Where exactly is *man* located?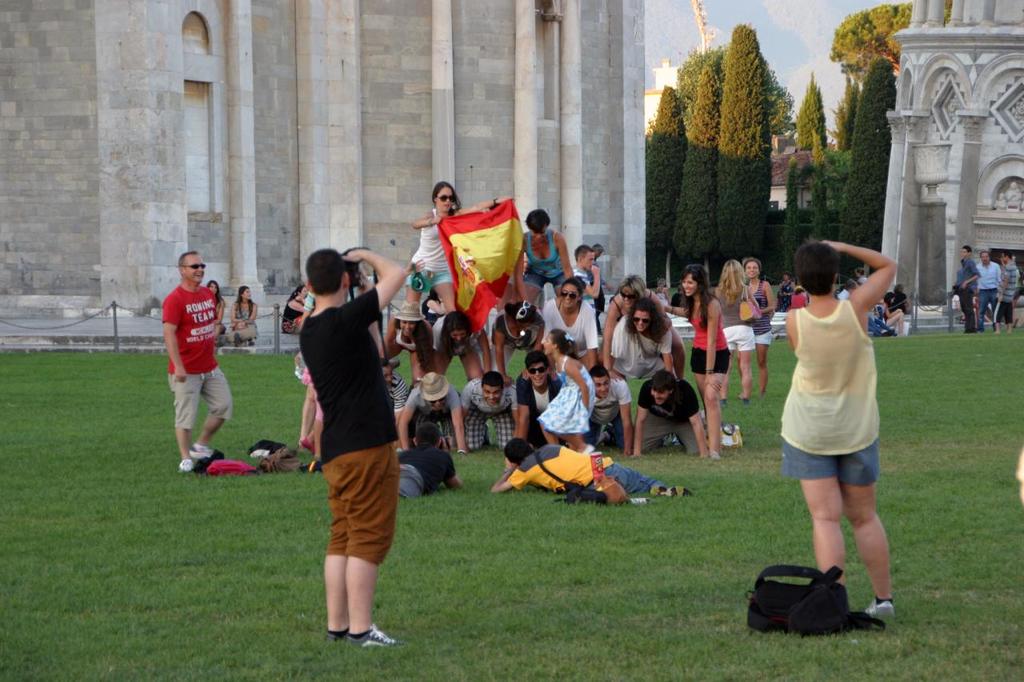
Its bounding box is 398,369,464,451.
